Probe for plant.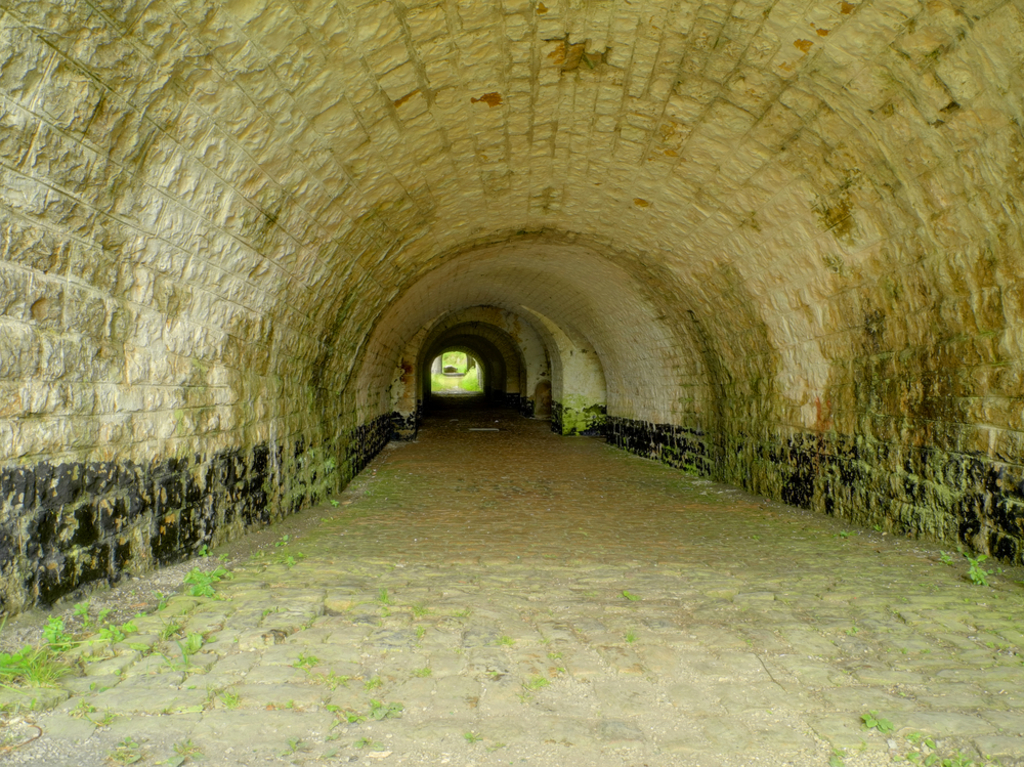
Probe result: Rect(84, 585, 128, 645).
